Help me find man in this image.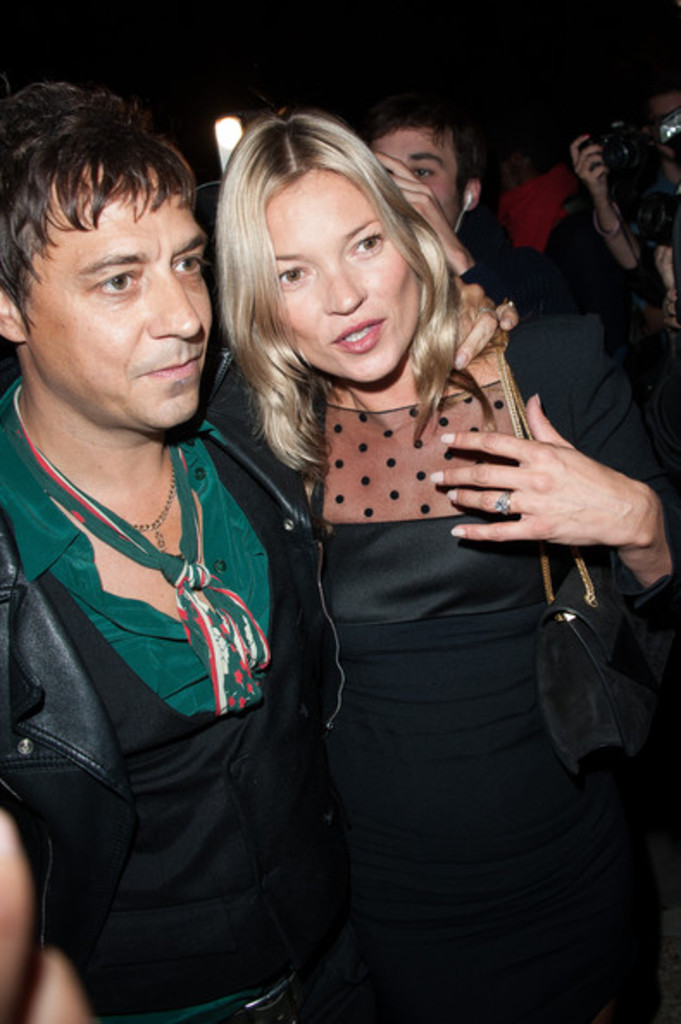
Found it: (0,59,400,1005).
